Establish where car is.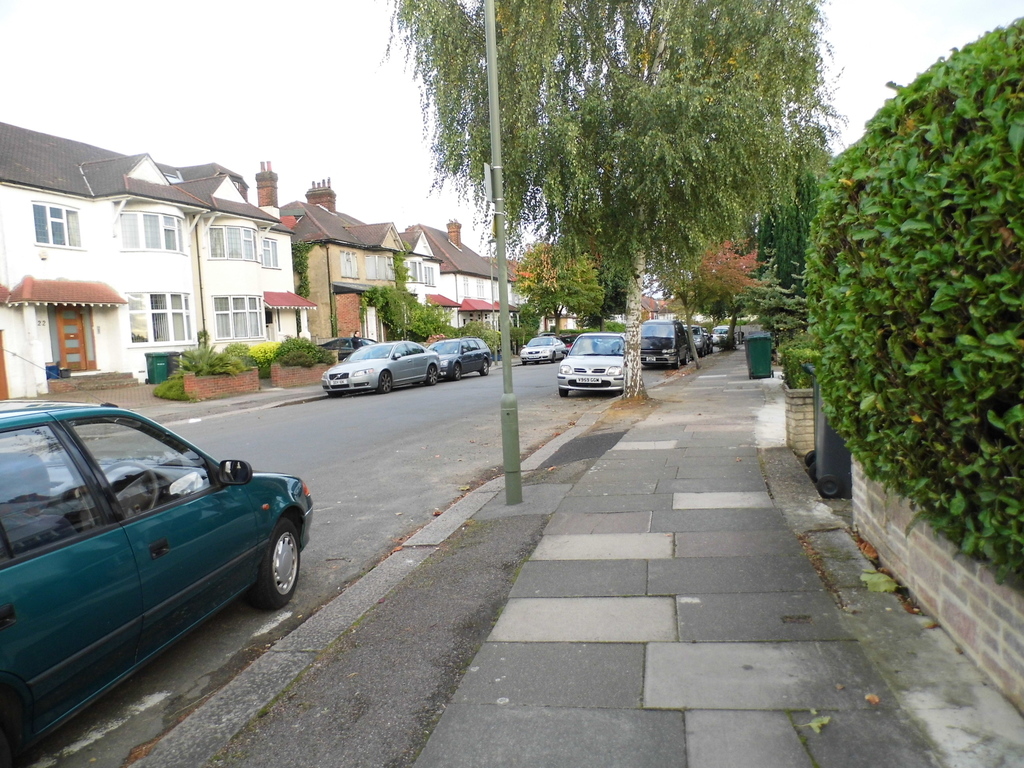
Established at x1=325, y1=340, x2=440, y2=397.
